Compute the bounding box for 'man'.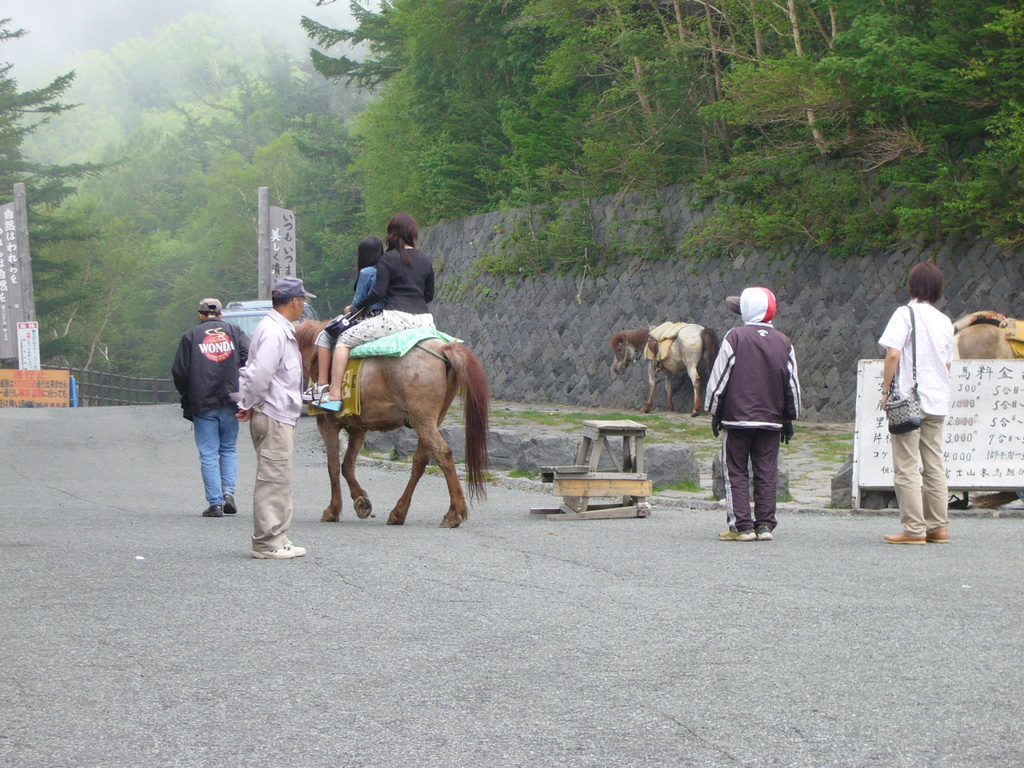
170/298/251/516.
